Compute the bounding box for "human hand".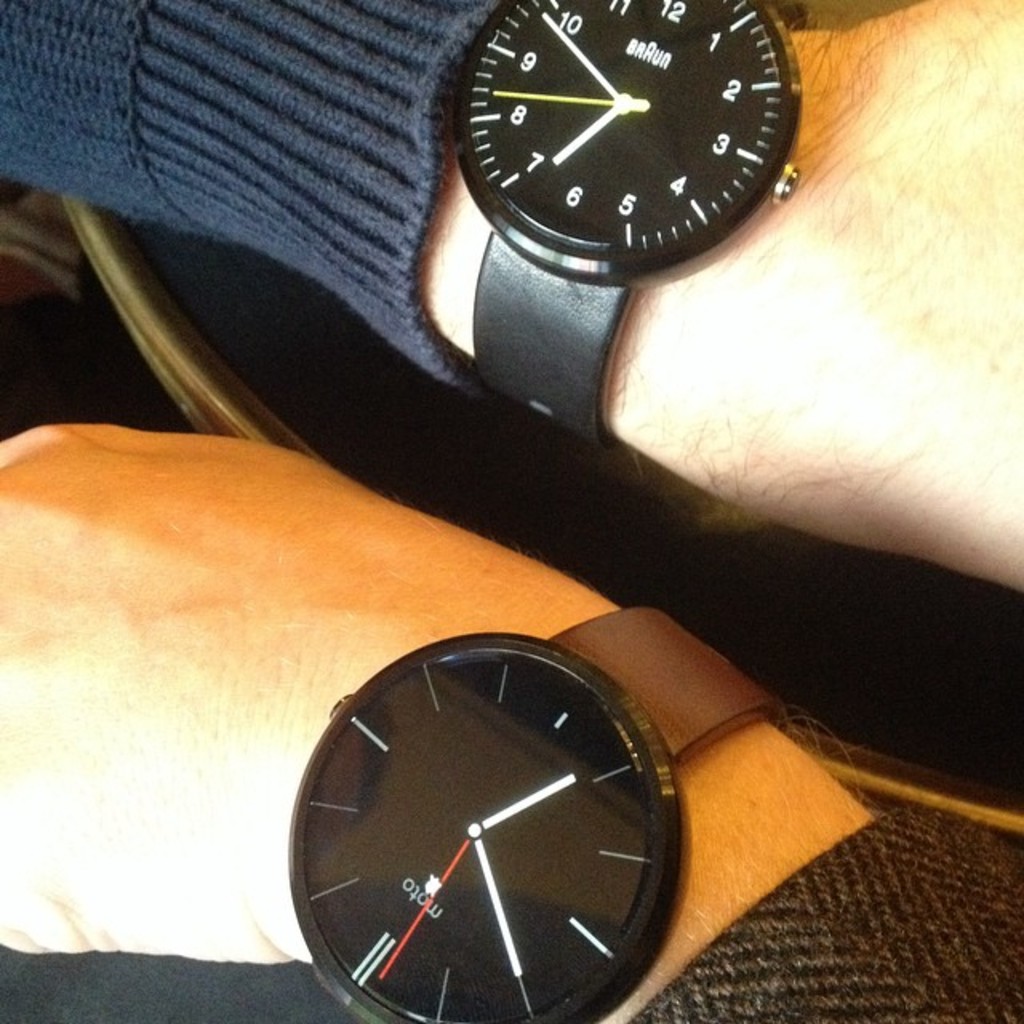
pyautogui.locateOnScreen(0, 429, 630, 957).
